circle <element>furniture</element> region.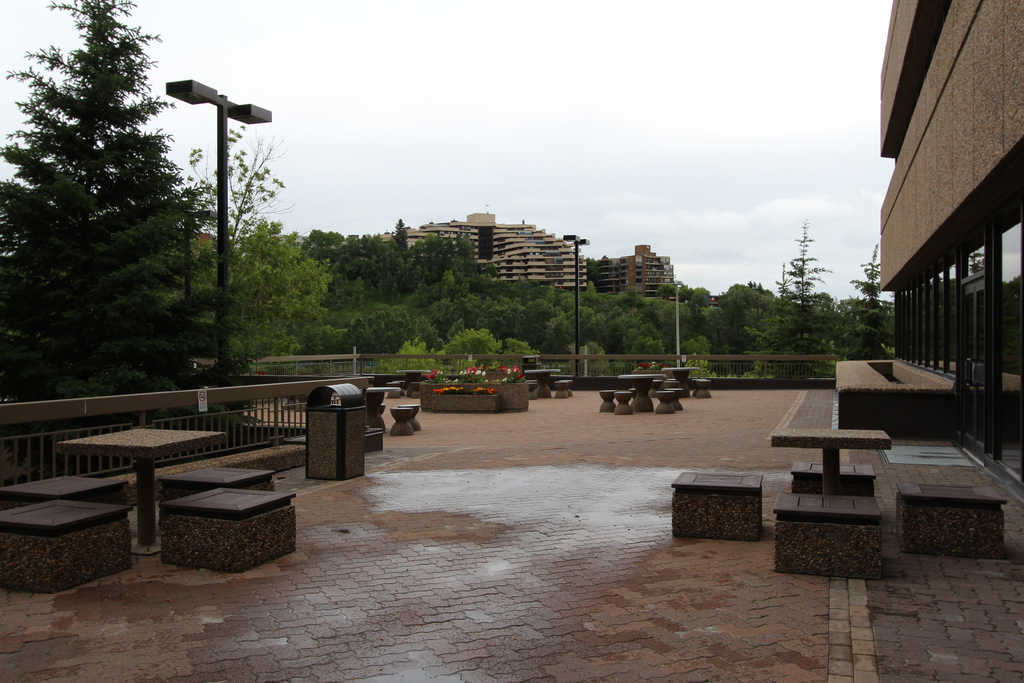
Region: BBox(56, 429, 225, 556).
